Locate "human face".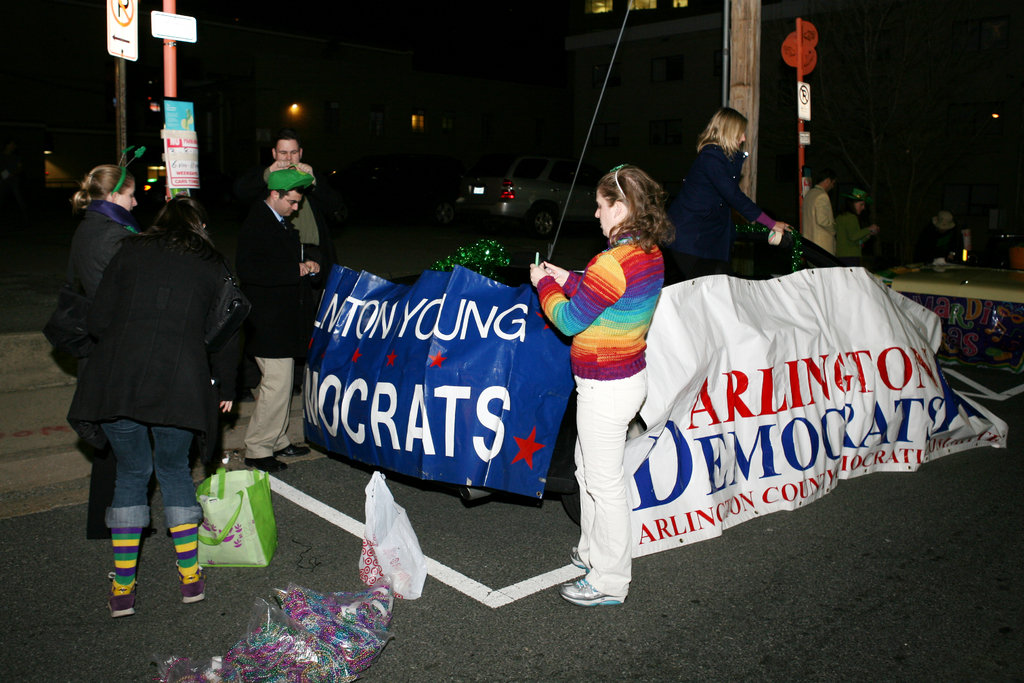
Bounding box: 278/138/300/161.
